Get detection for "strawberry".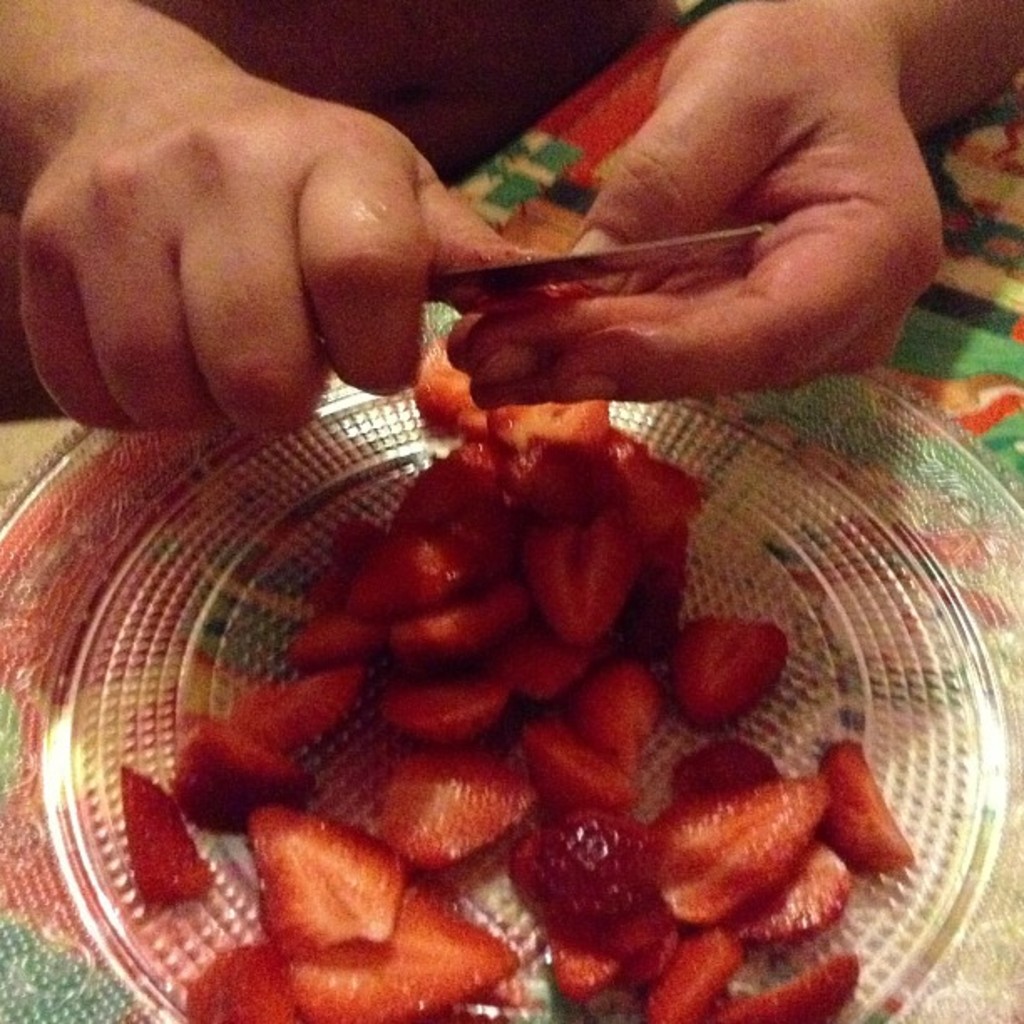
Detection: (120, 760, 212, 907).
